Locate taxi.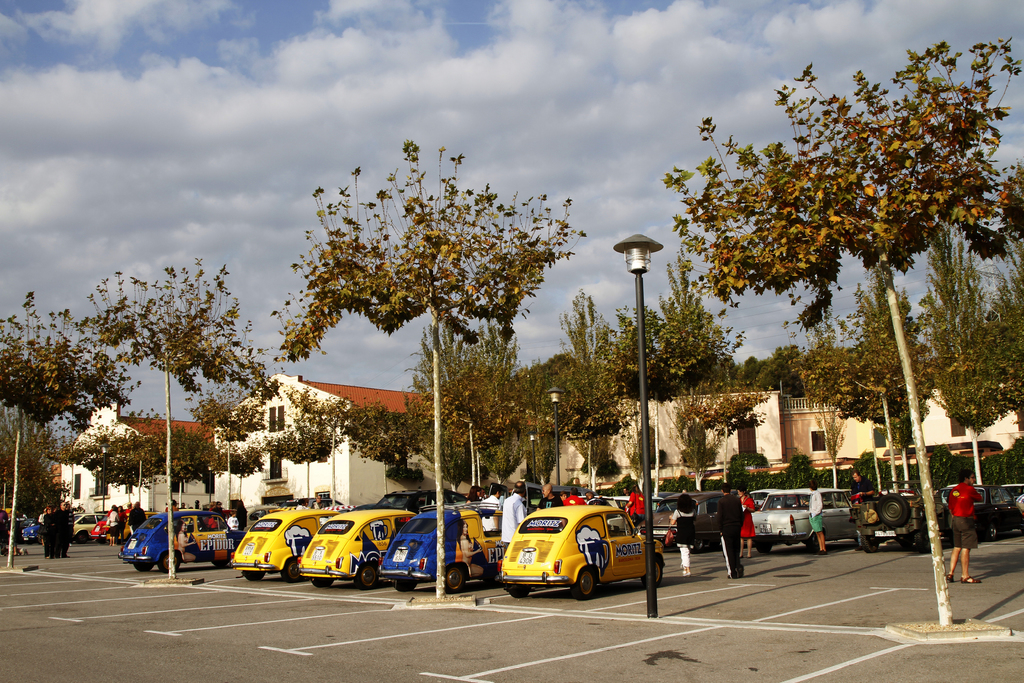
Bounding box: region(108, 507, 158, 545).
